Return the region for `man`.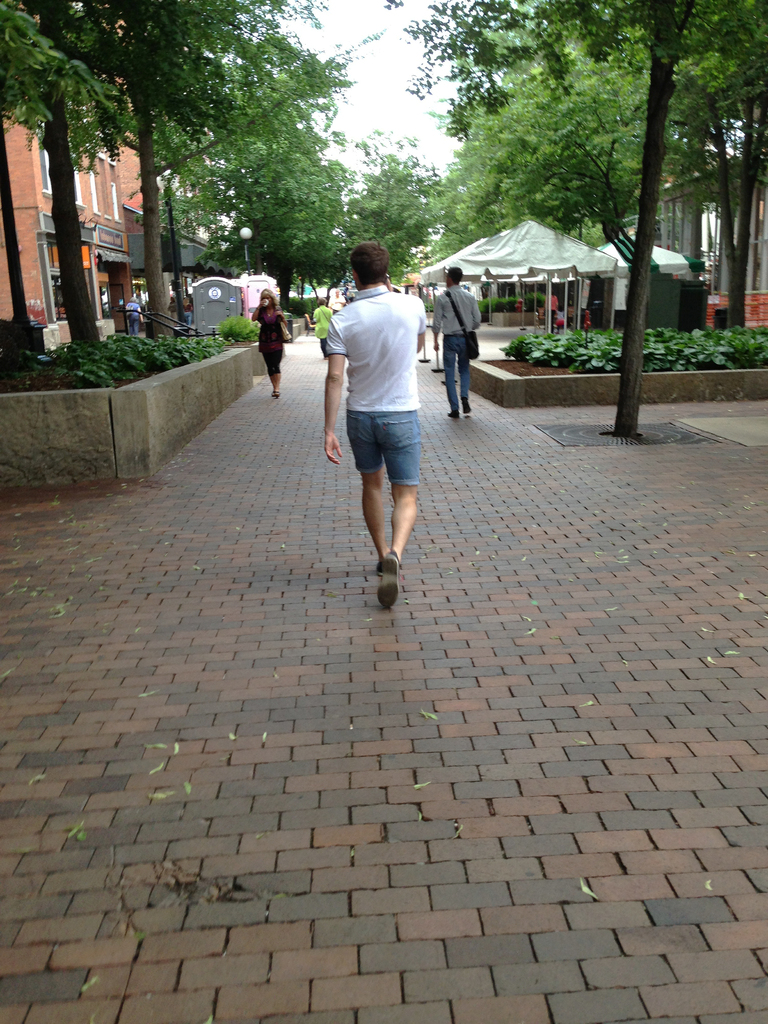
bbox=[323, 241, 431, 607].
